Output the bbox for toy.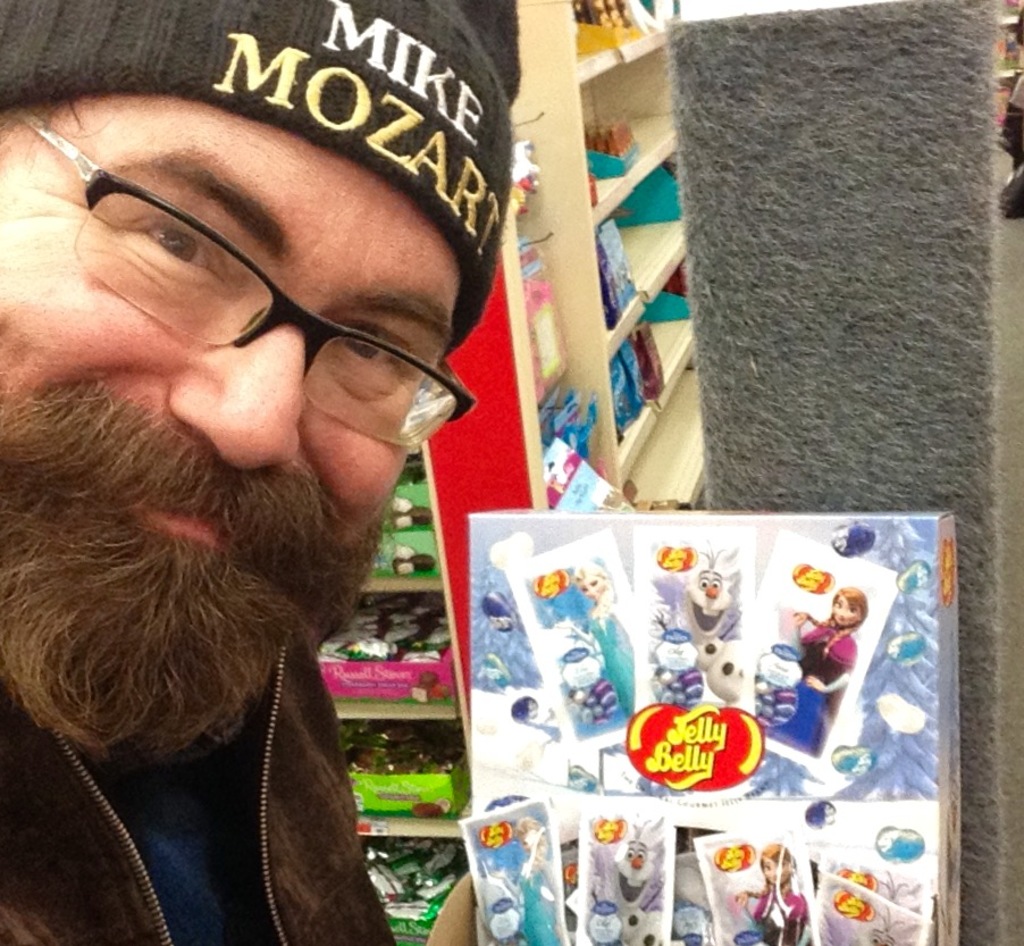
select_region(521, 549, 638, 740).
